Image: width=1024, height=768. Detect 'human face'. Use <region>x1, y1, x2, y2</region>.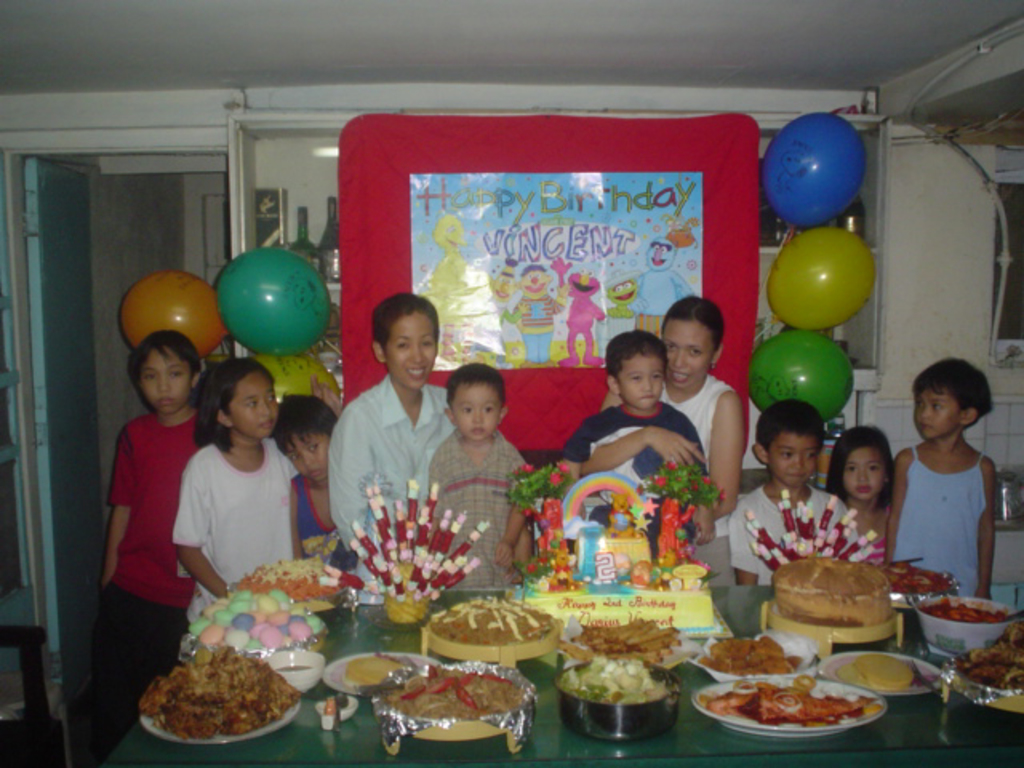
<region>454, 384, 499, 434</region>.
